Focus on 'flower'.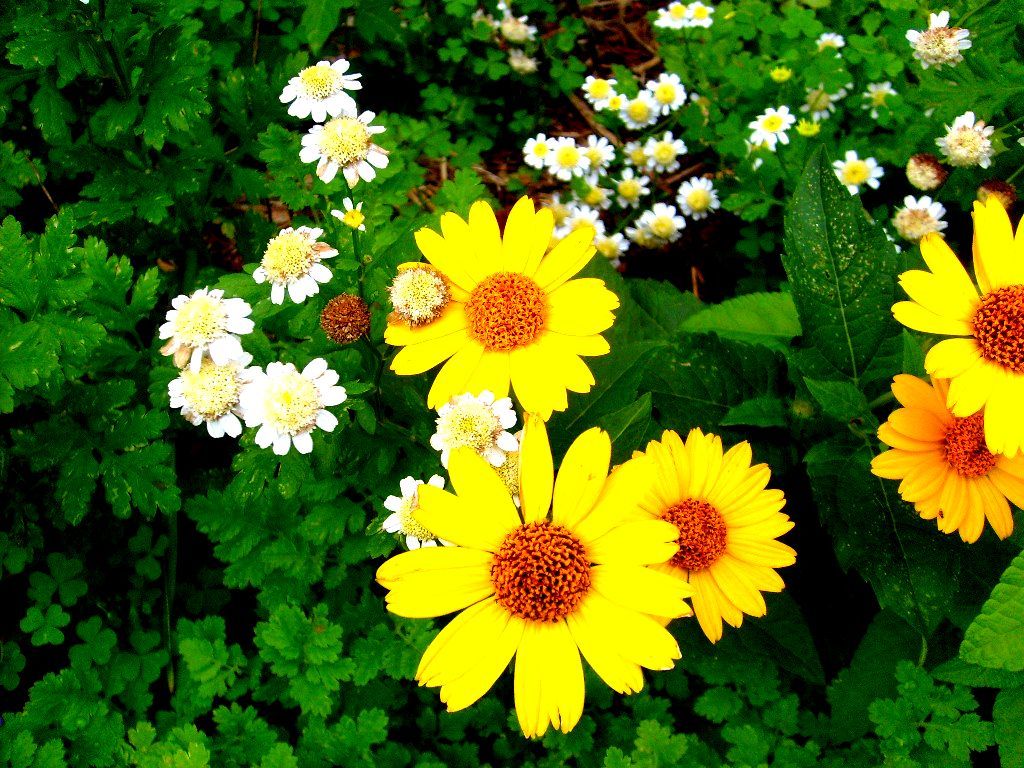
Focused at bbox=(239, 354, 344, 455).
